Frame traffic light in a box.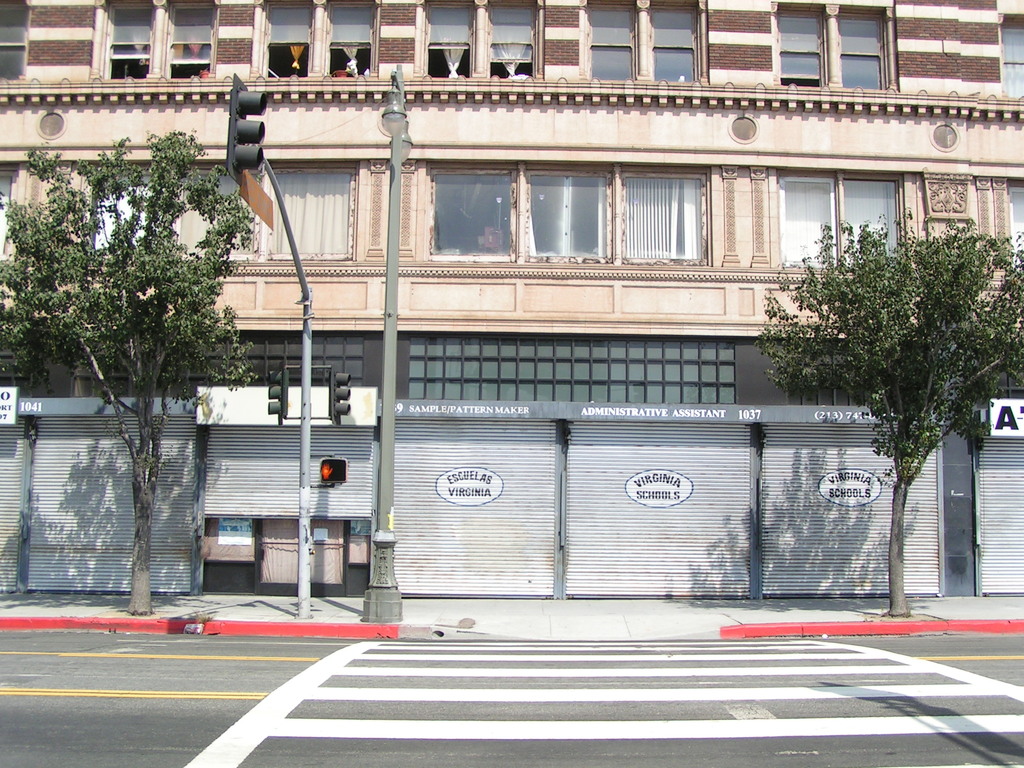
(left=225, top=70, right=265, bottom=186).
